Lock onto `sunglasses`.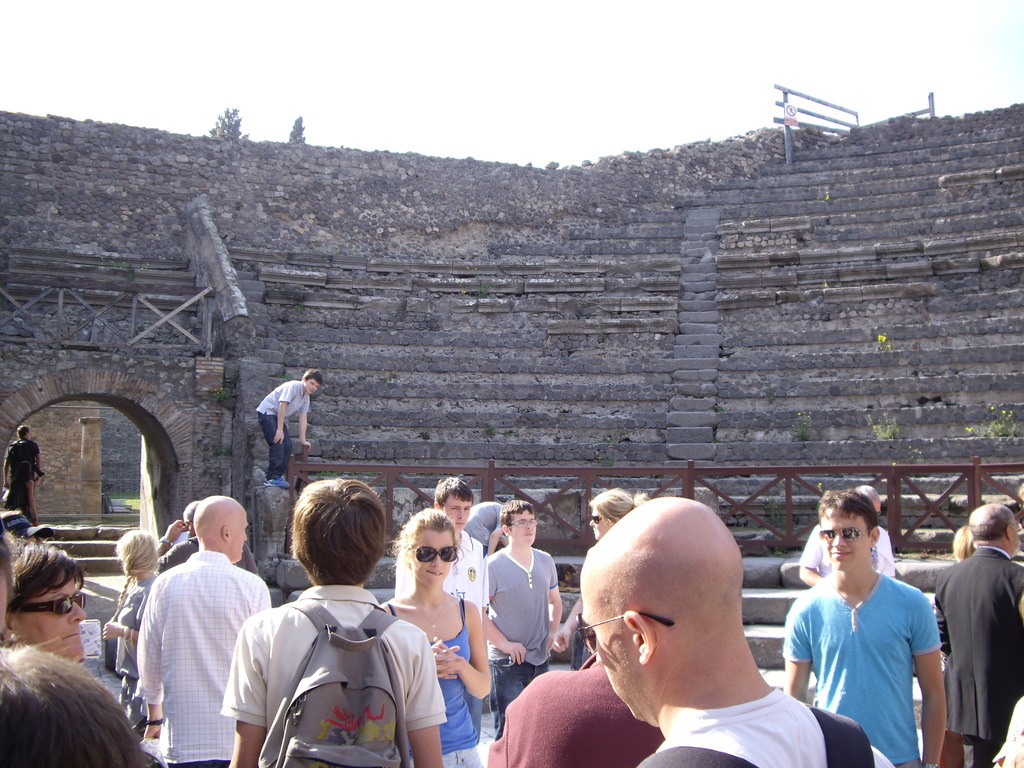
Locked: [x1=402, y1=543, x2=460, y2=563].
